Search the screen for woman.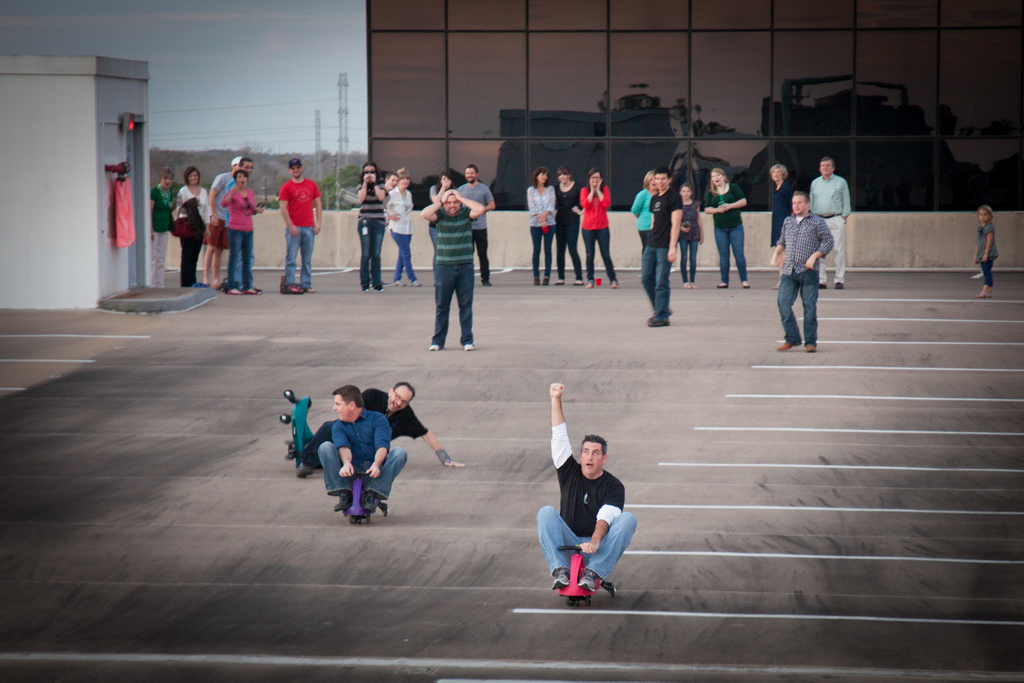
Found at [left=380, top=163, right=425, bottom=292].
